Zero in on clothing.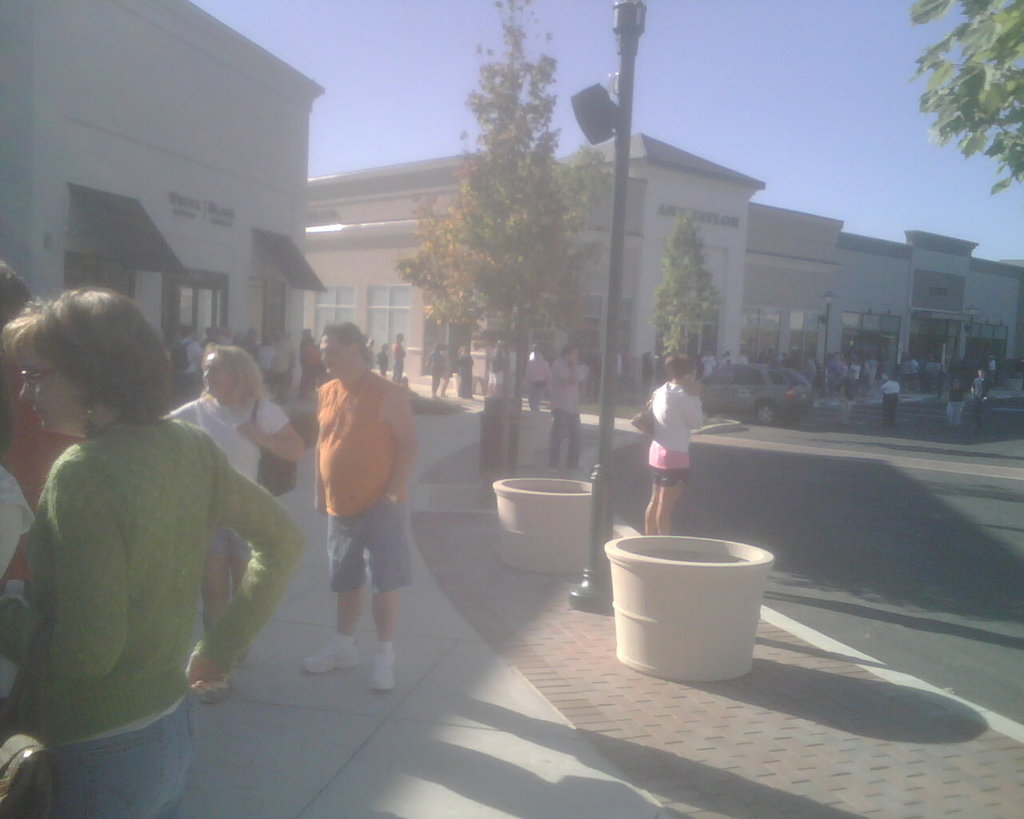
Zeroed in: crop(515, 354, 554, 413).
